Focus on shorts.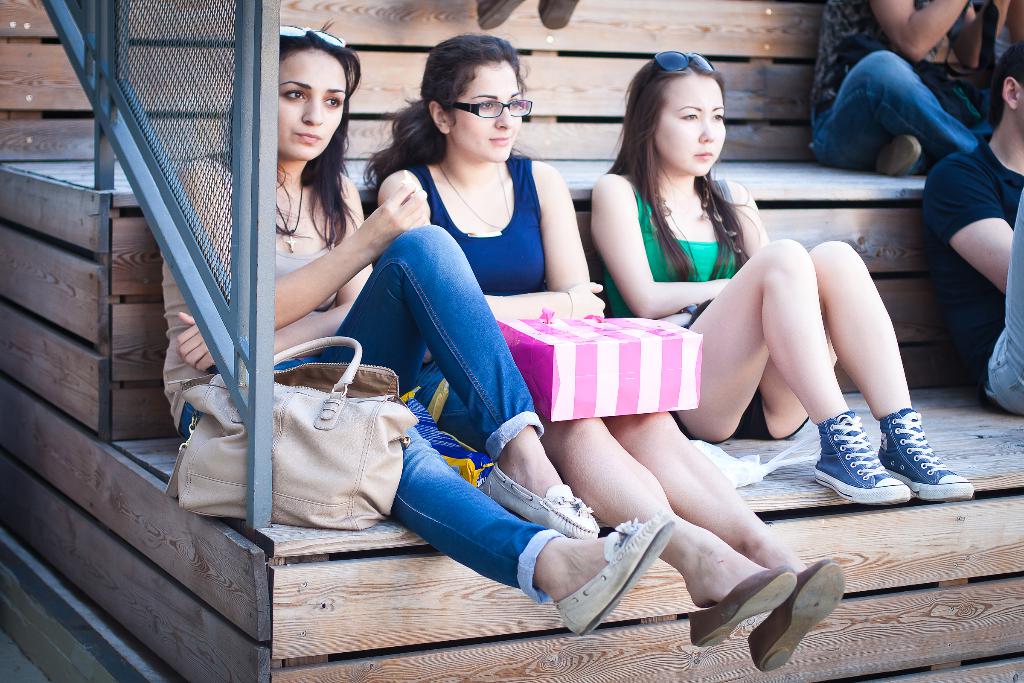
Focused at 671, 382, 813, 450.
